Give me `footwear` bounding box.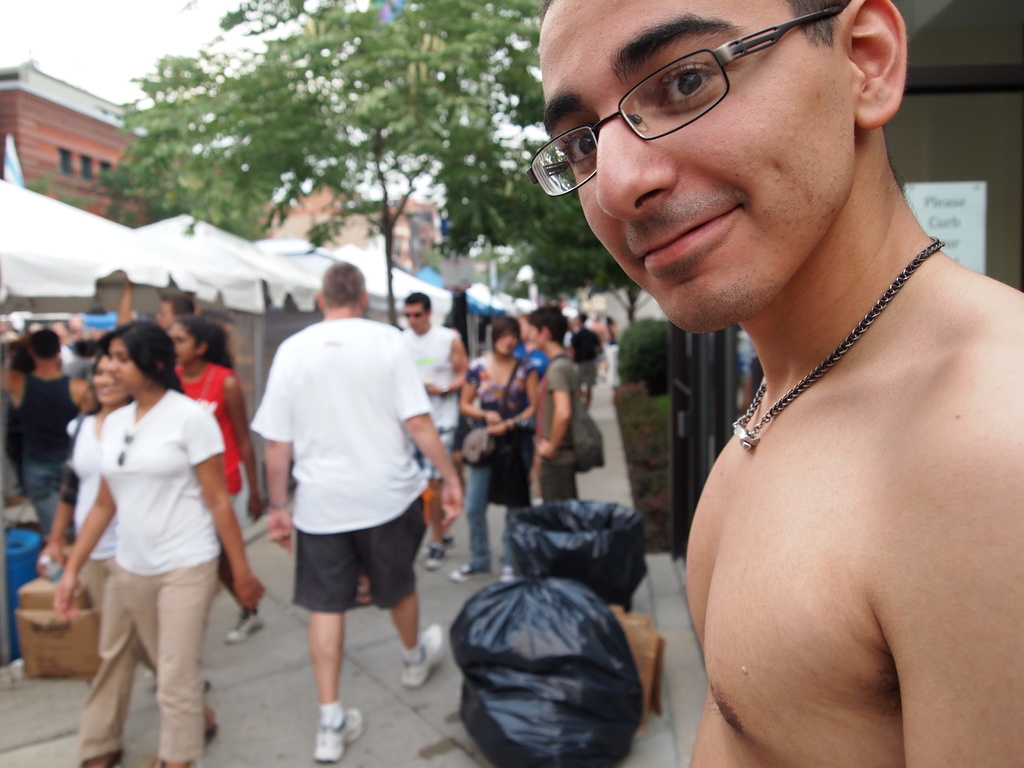
crop(223, 609, 271, 643).
